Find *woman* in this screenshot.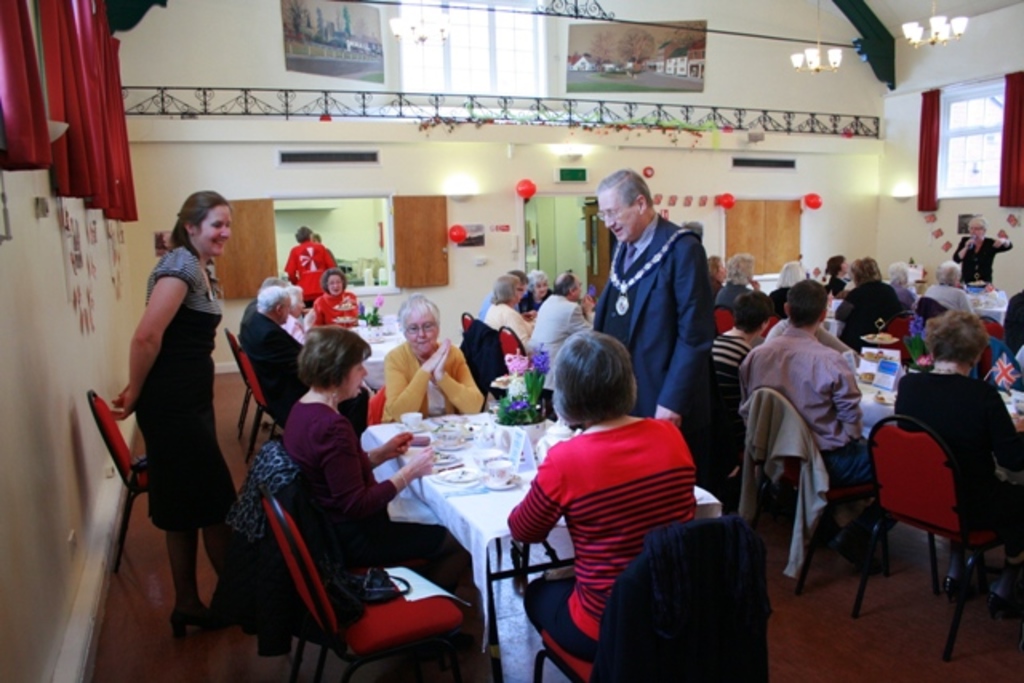
The bounding box for *woman* is pyautogui.locateOnScreen(771, 258, 803, 307).
